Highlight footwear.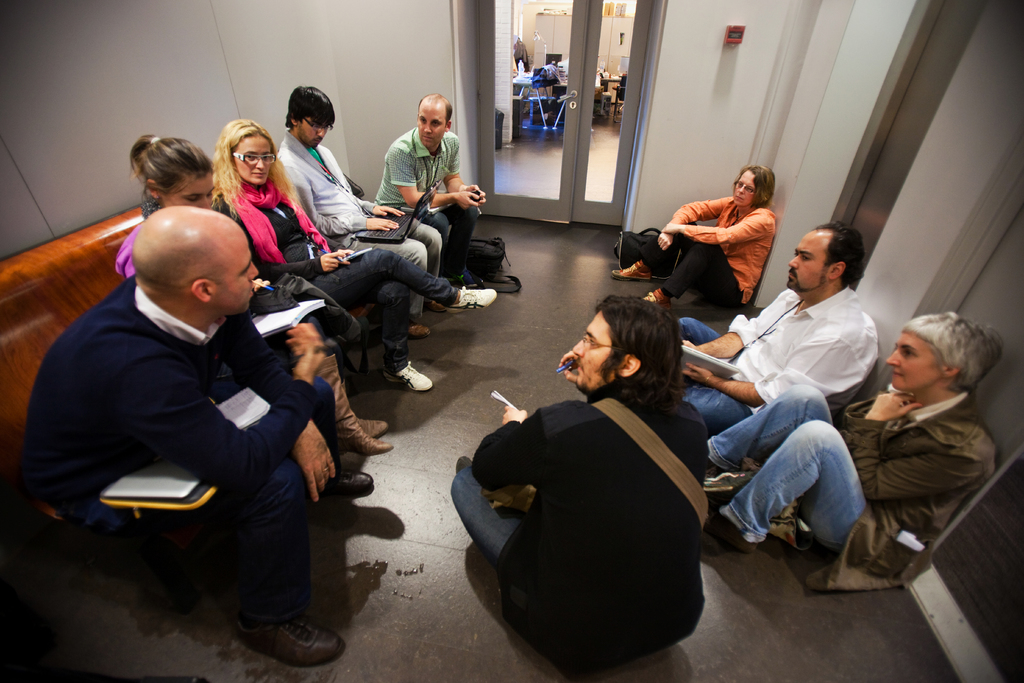
Highlighted region: (236,618,353,664).
